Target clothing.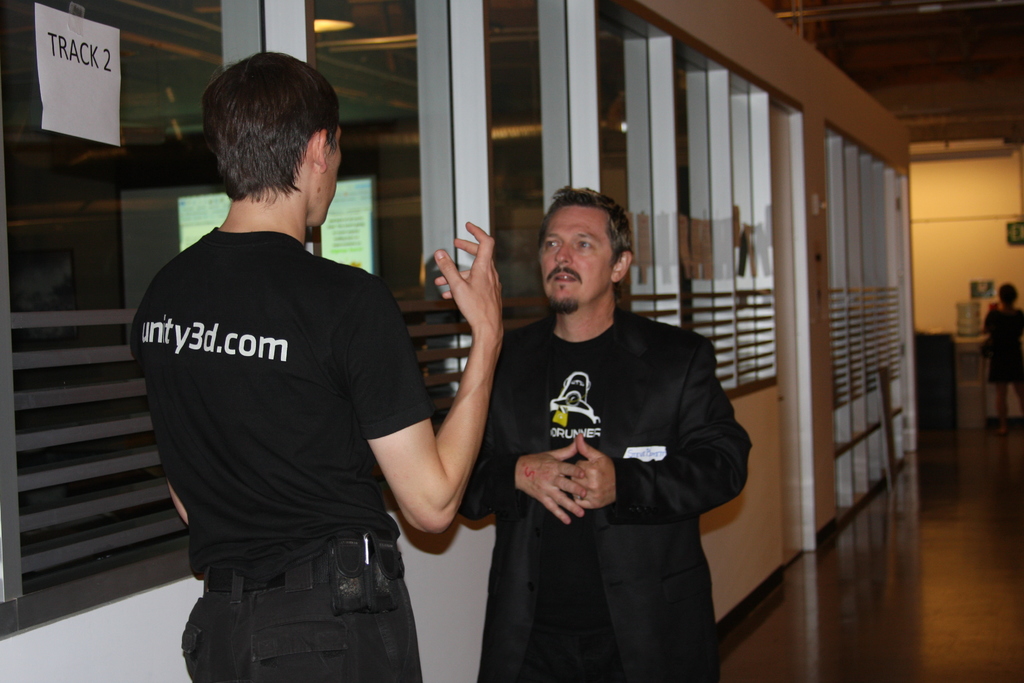
Target region: left=459, top=251, right=740, bottom=663.
